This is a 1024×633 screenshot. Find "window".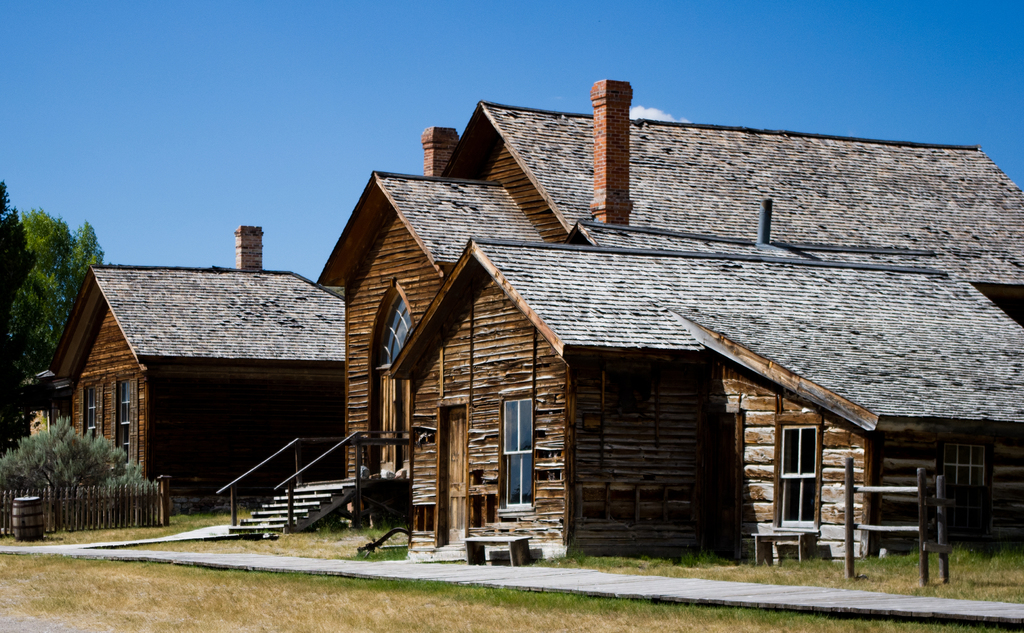
Bounding box: Rect(499, 402, 529, 513).
